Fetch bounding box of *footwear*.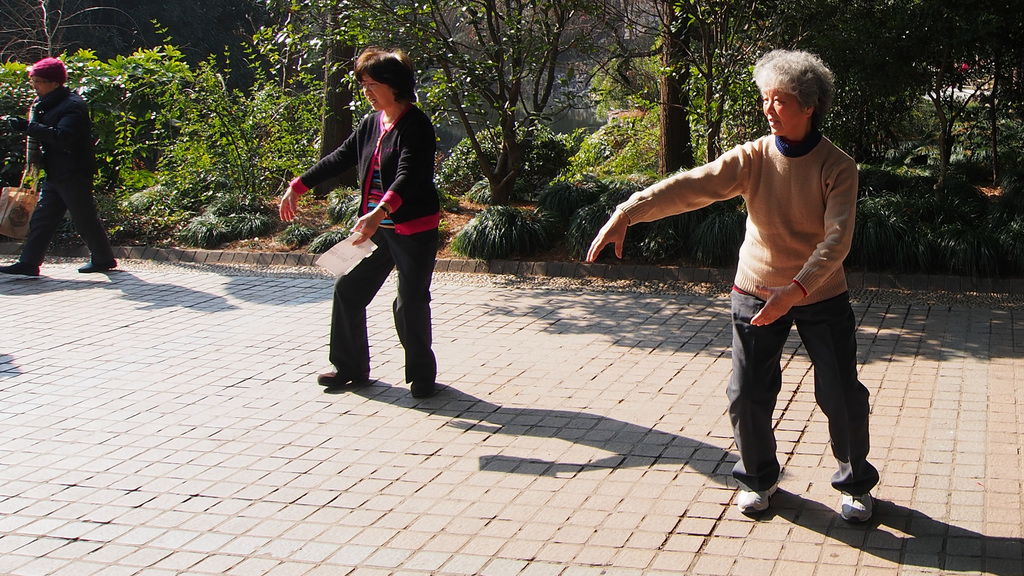
Bbox: [left=839, top=488, right=872, bottom=524].
